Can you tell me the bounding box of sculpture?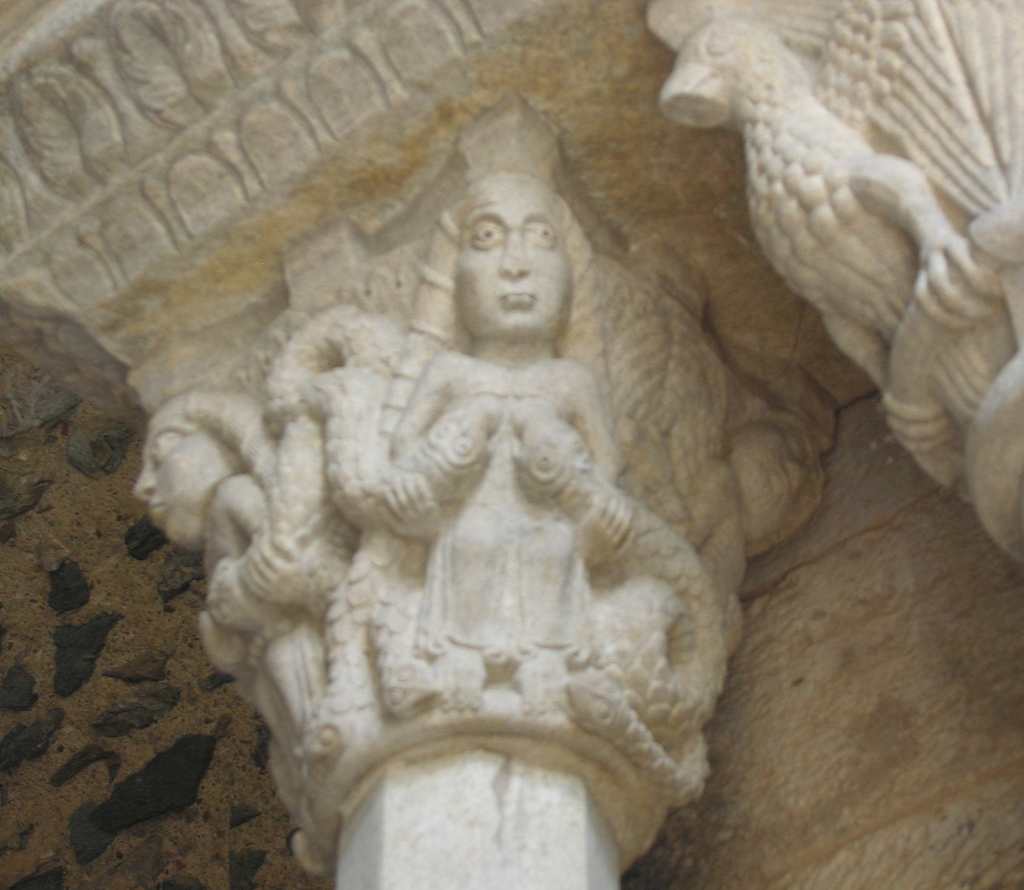
<bbox>134, 395, 326, 818</bbox>.
